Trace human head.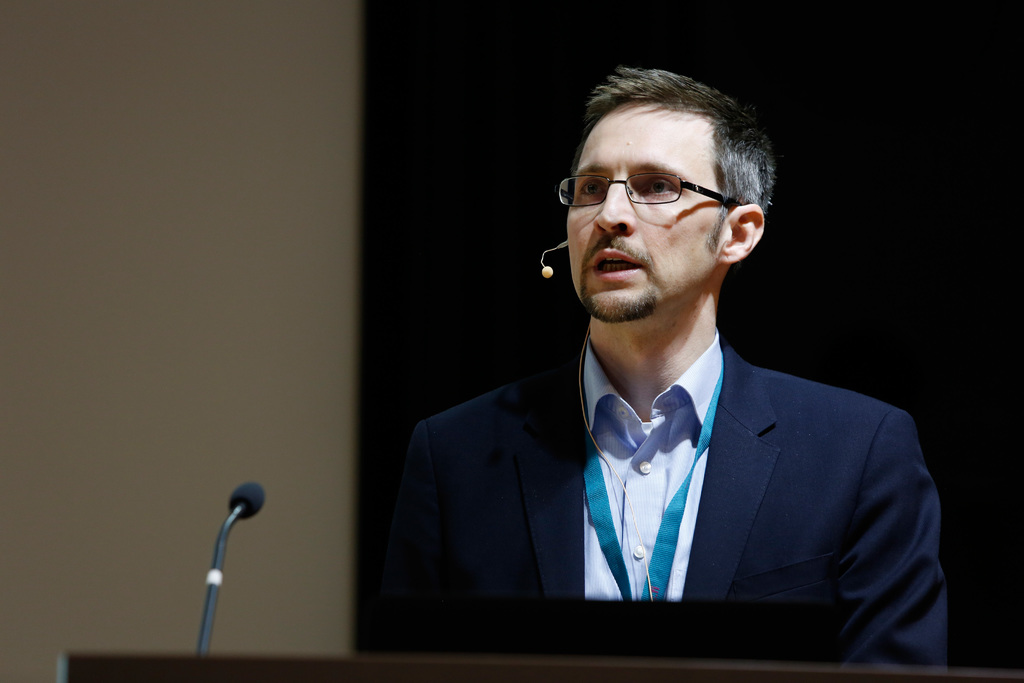
Traced to 561, 47, 791, 352.
